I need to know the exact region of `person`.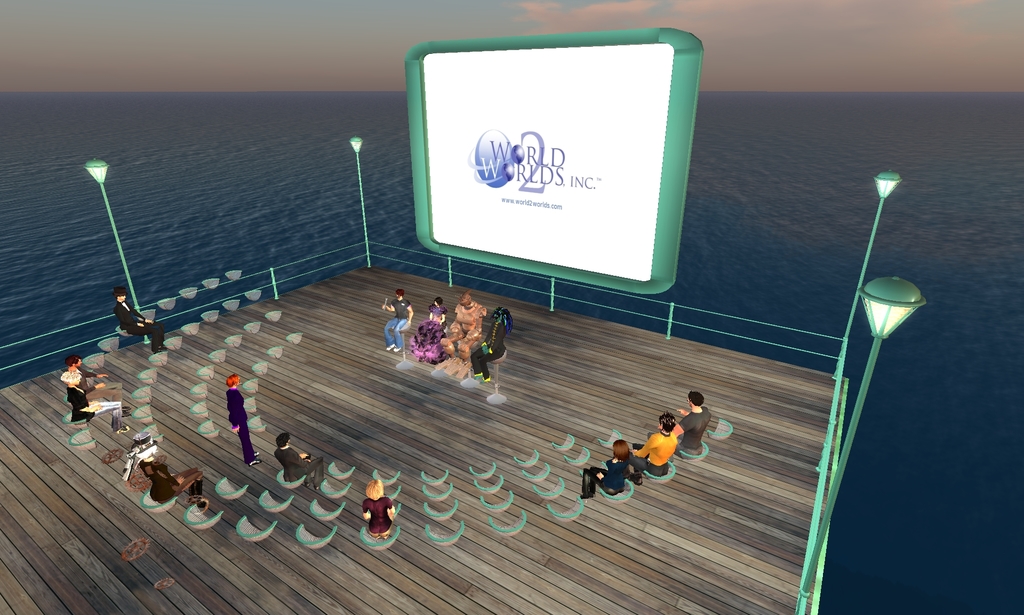
Region: 113:281:168:354.
